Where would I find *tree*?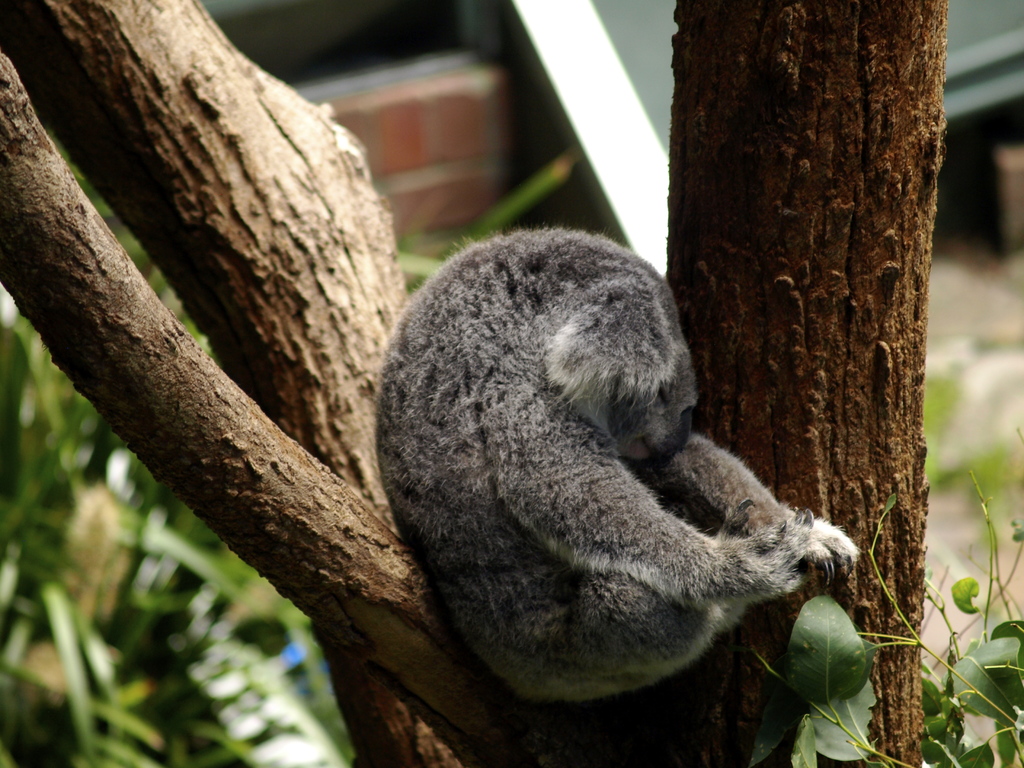
At 0/0/948/767.
